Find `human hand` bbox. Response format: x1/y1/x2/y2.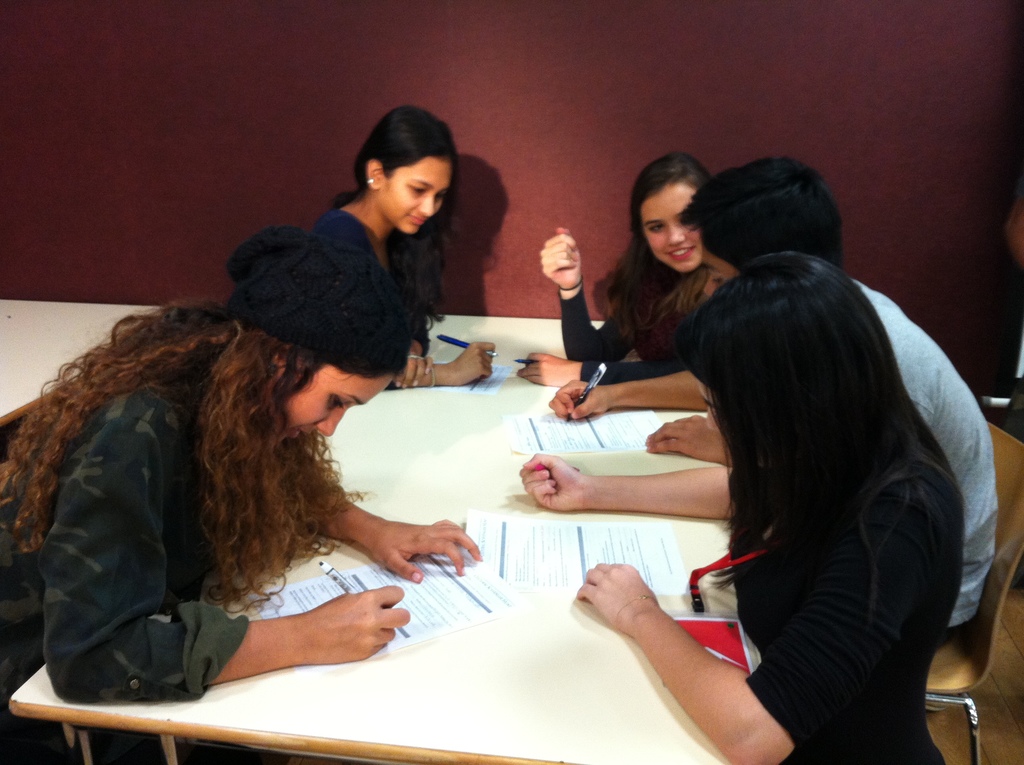
573/560/660/636.
